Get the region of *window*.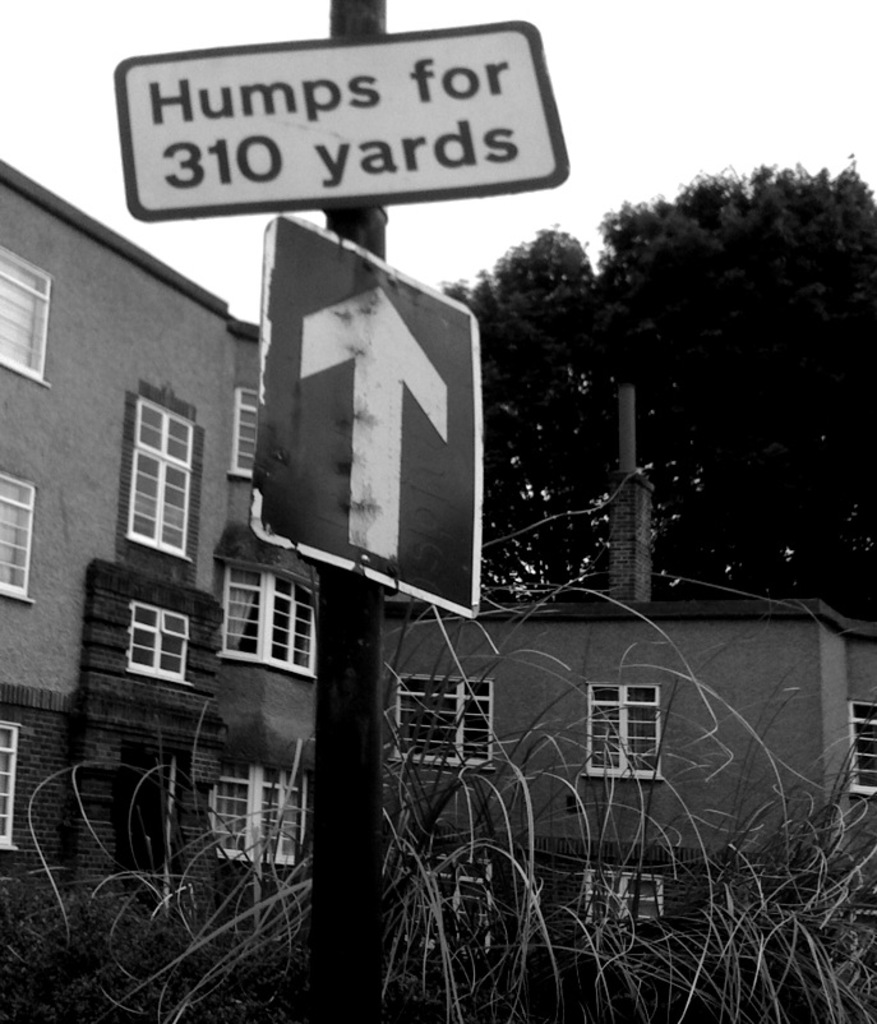
bbox(0, 462, 37, 600).
